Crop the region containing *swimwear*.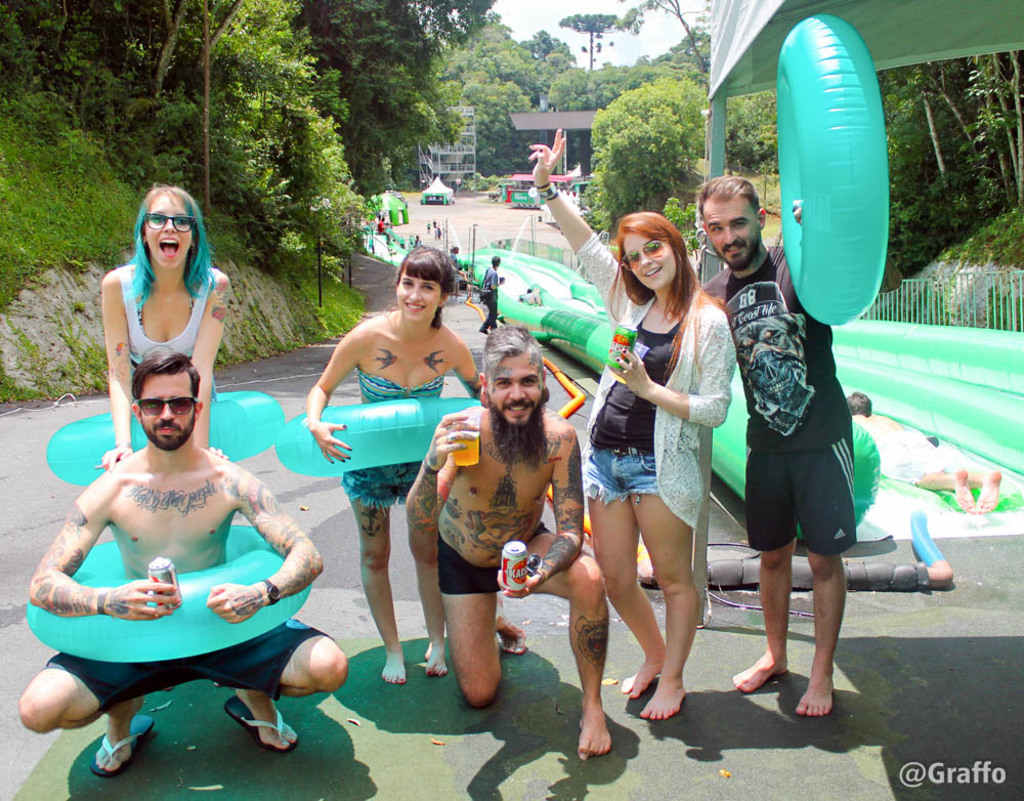
Crop region: (left=439, top=532, right=554, bottom=593).
